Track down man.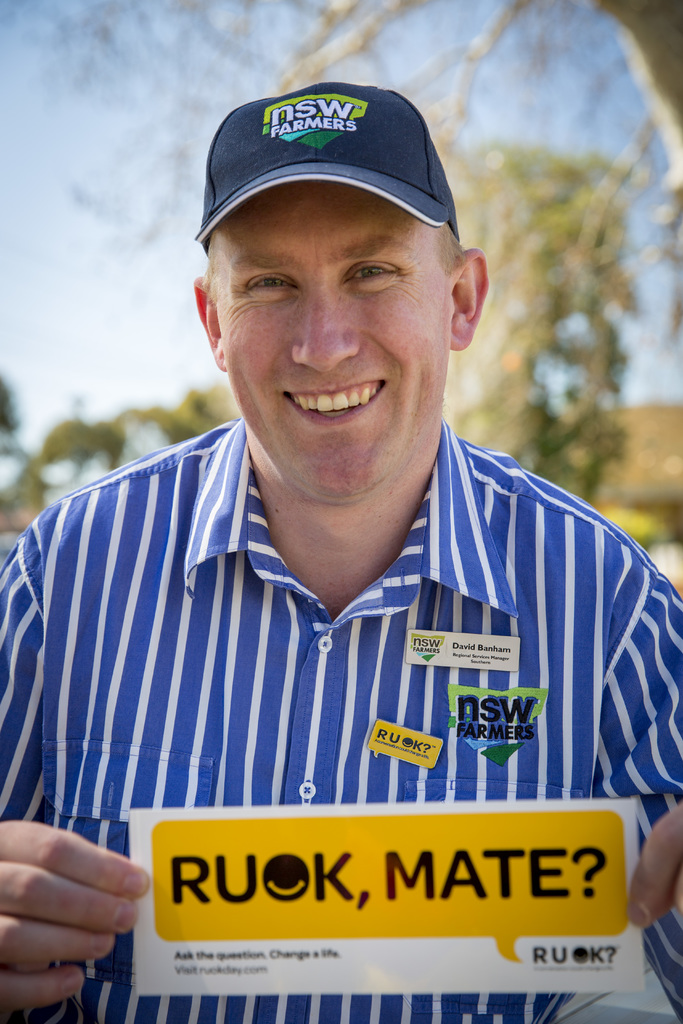
Tracked to <bbox>0, 47, 673, 897</bbox>.
